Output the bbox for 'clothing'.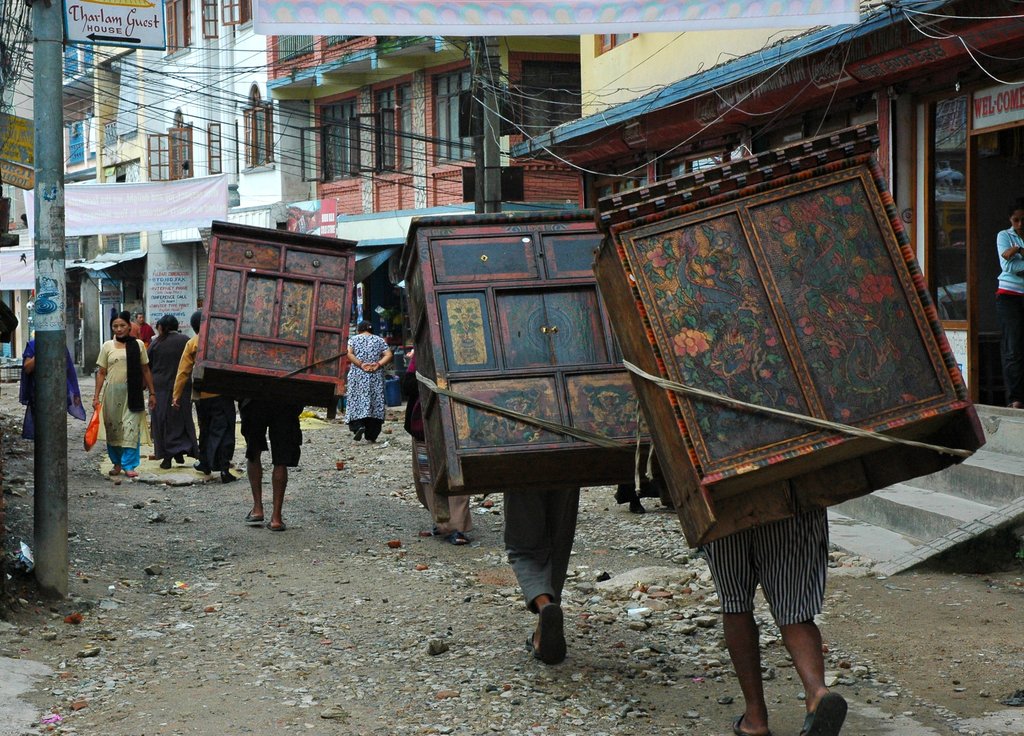
[504, 487, 582, 613].
